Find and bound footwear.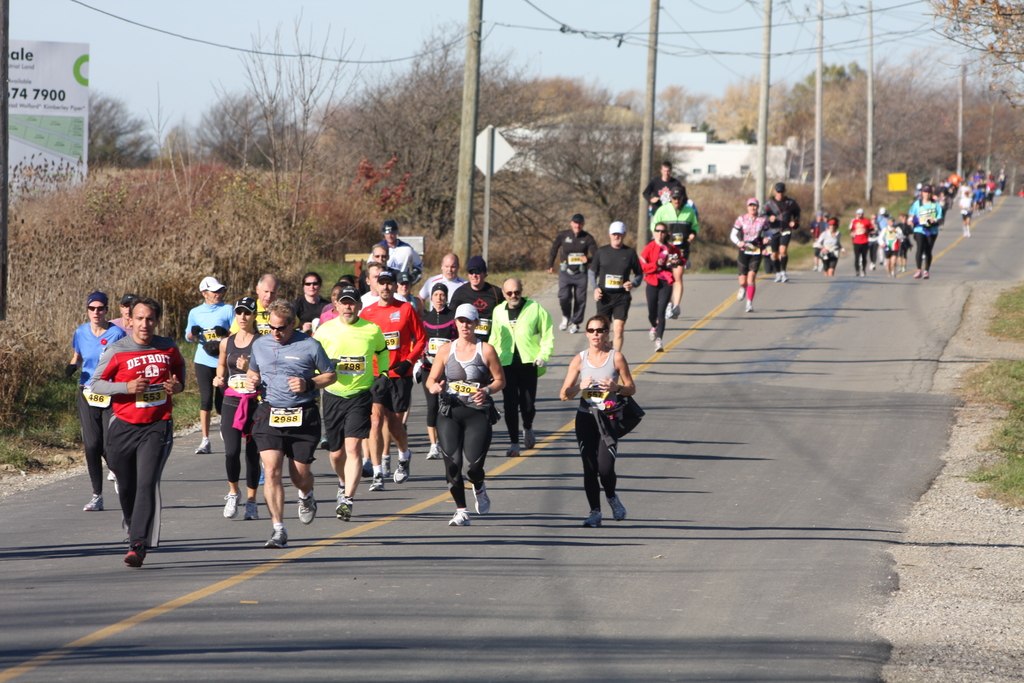
Bound: x1=109 y1=472 x2=115 y2=480.
